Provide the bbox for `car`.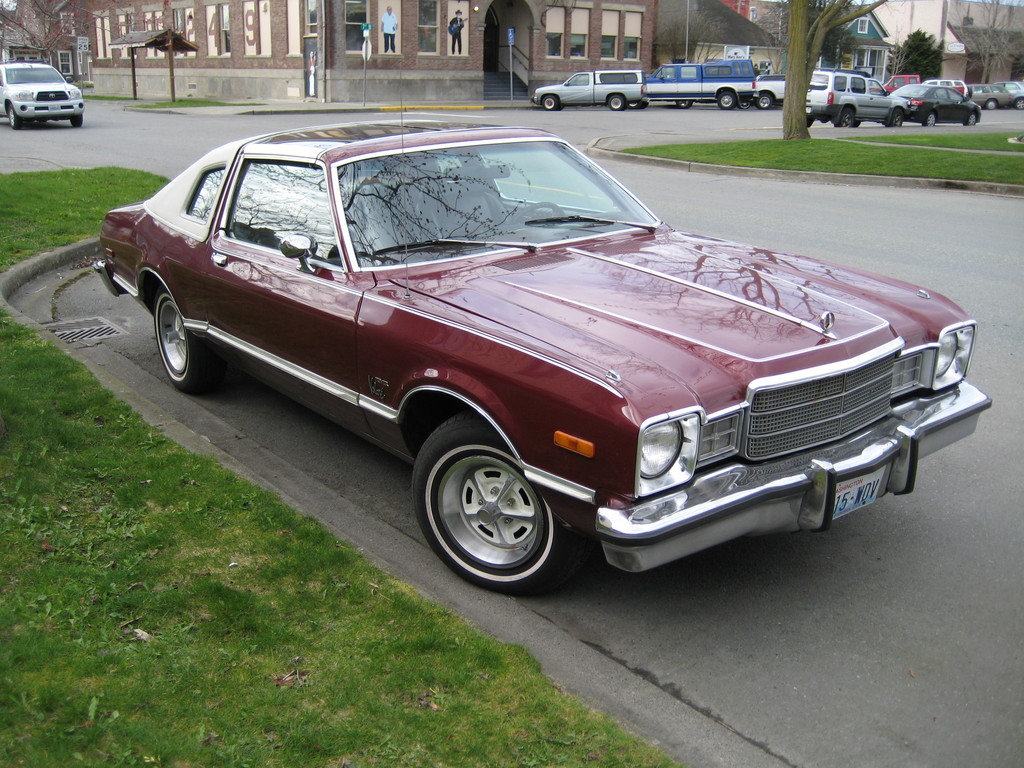
[90,113,990,593].
